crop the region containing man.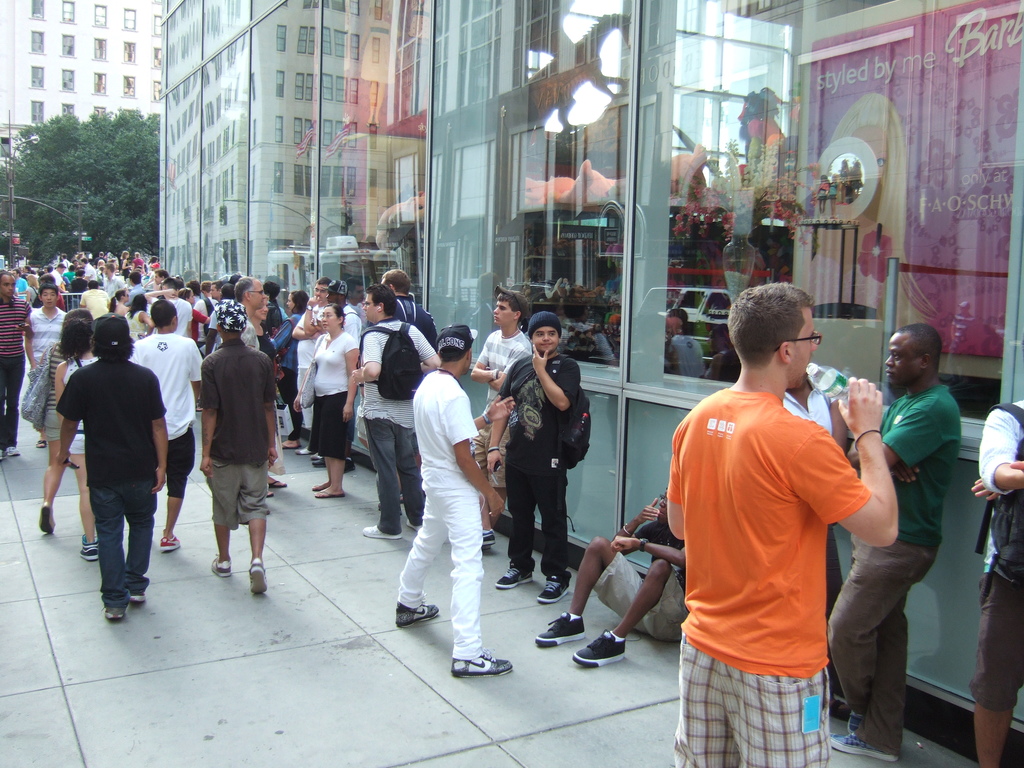
Crop region: {"x1": 351, "y1": 284, "x2": 438, "y2": 544}.
